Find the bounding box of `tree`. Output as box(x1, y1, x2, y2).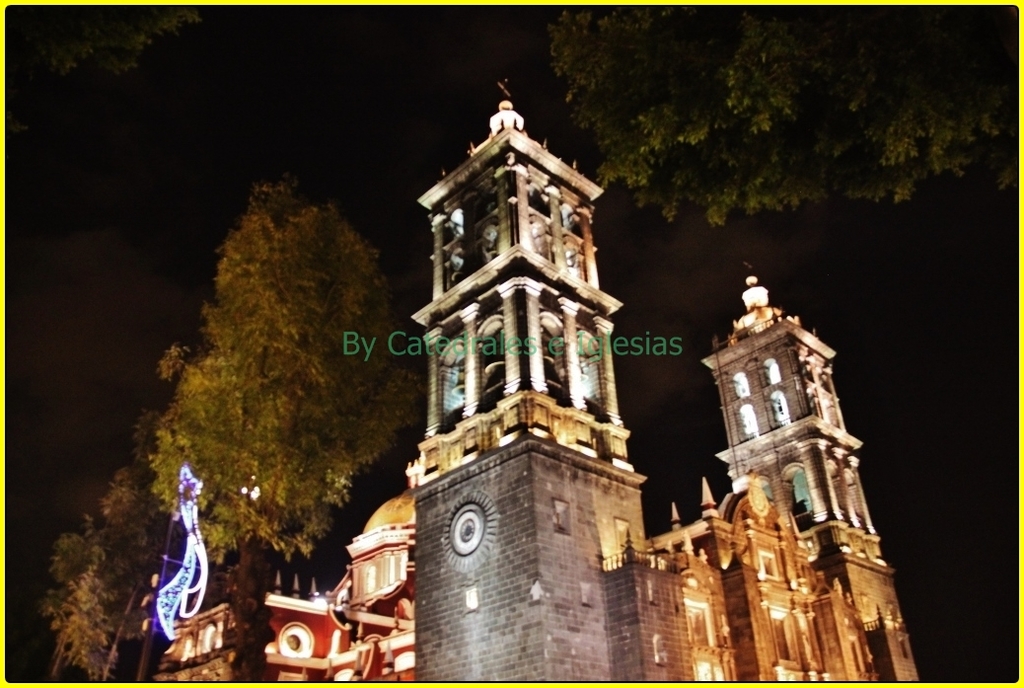
box(546, 5, 1023, 226).
